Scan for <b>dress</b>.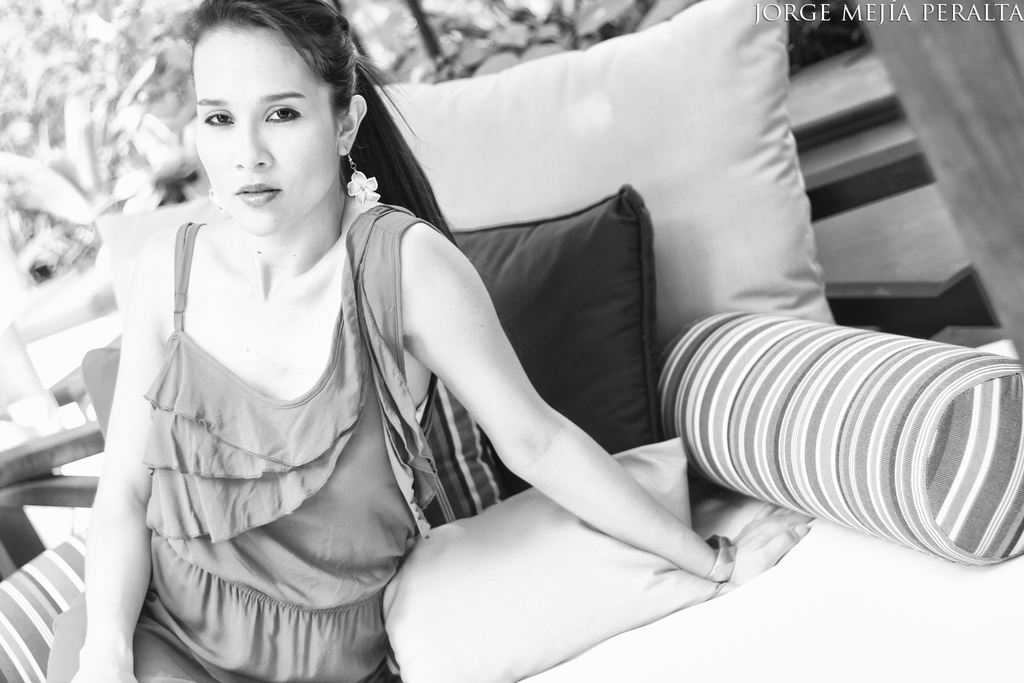
Scan result: <region>40, 206, 453, 682</region>.
